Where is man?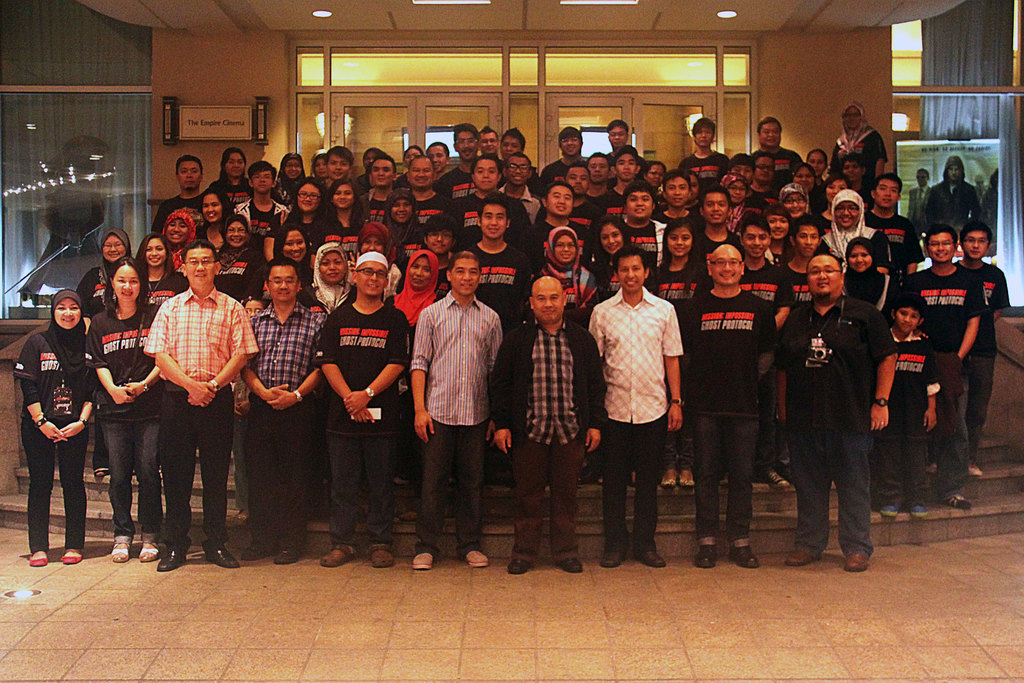
x1=606 y1=117 x2=647 y2=176.
